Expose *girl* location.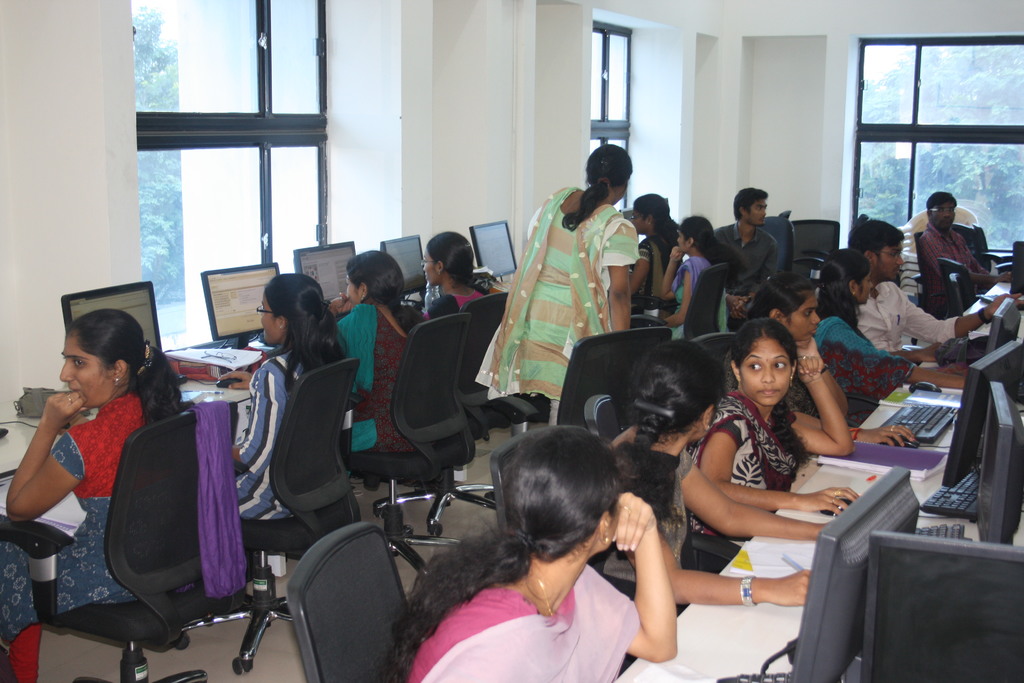
Exposed at rect(607, 339, 844, 621).
